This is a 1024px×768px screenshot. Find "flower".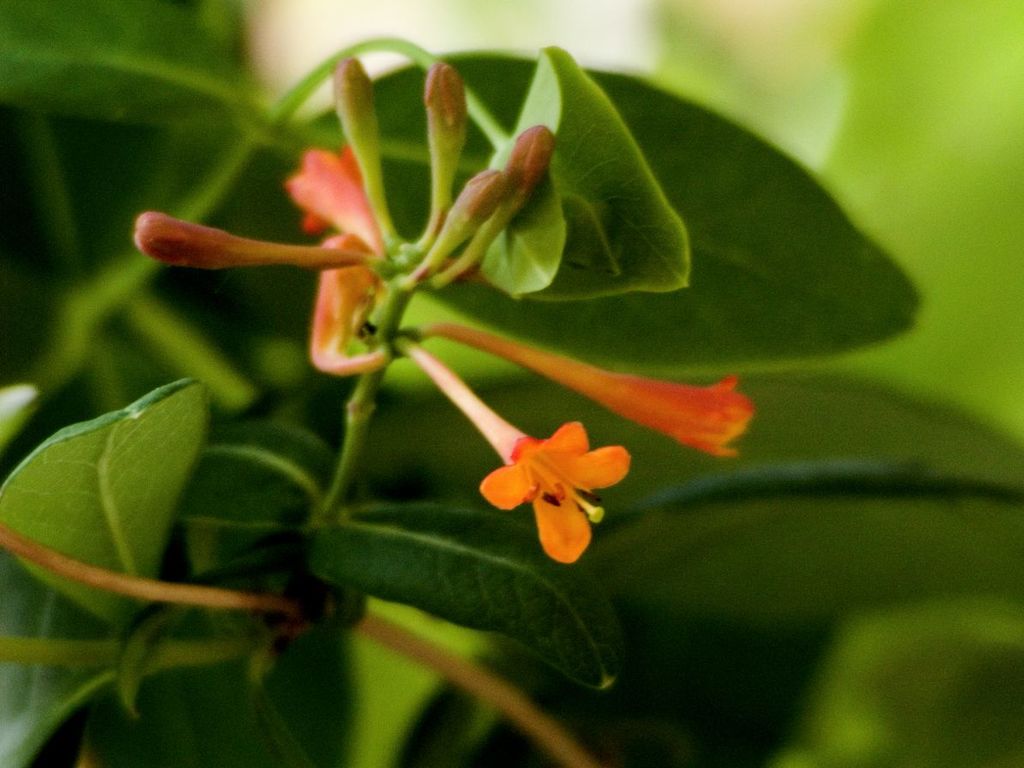
Bounding box: BBox(279, 135, 393, 261).
